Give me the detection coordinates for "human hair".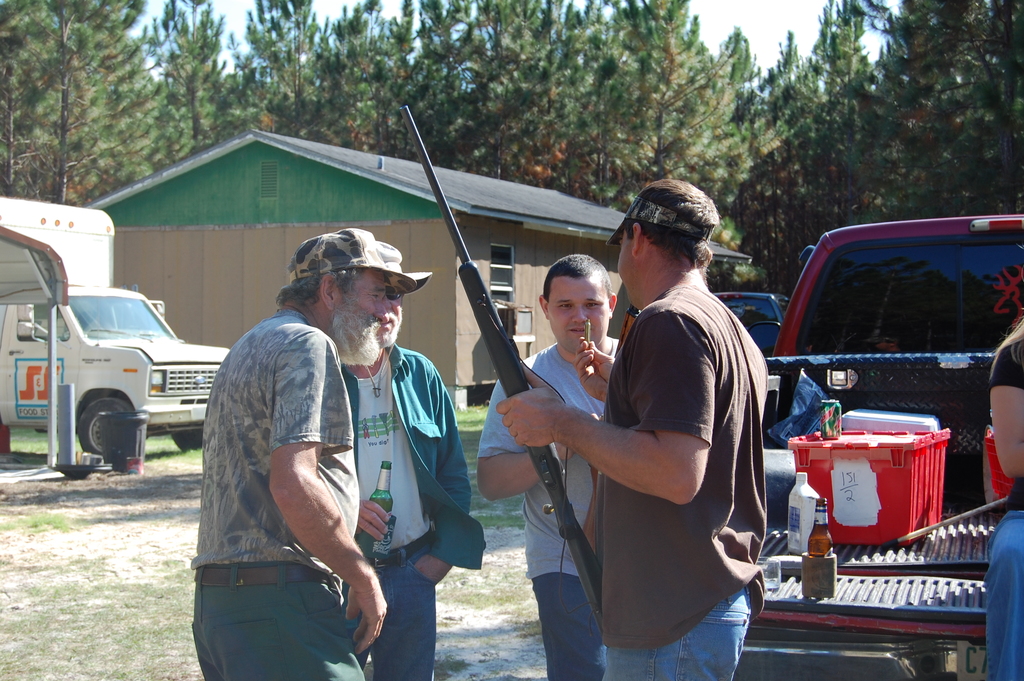
541, 254, 614, 301.
